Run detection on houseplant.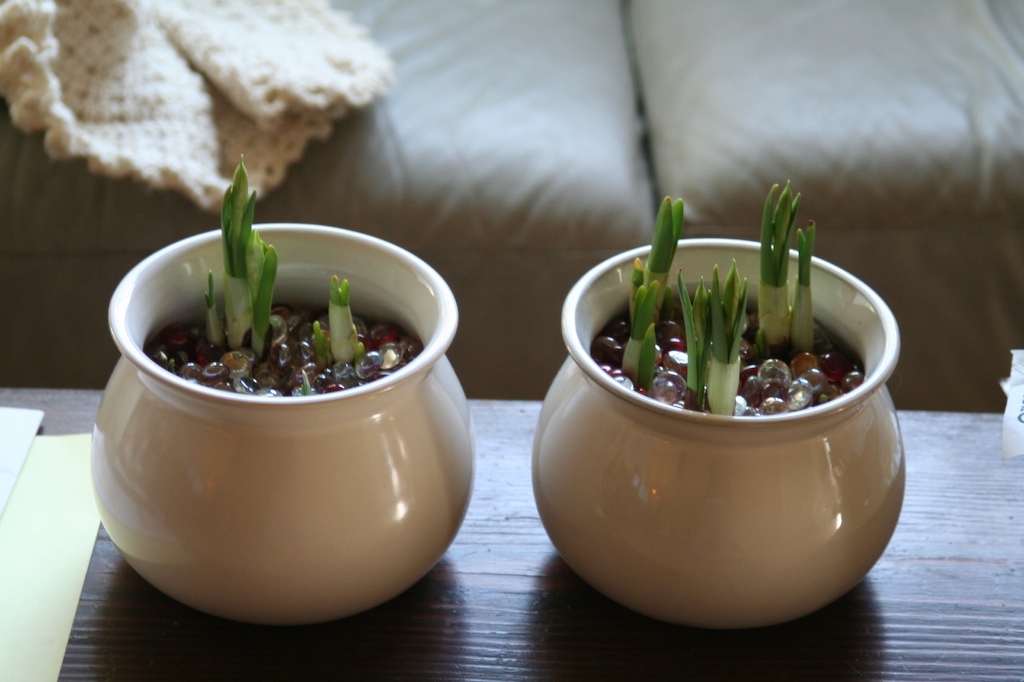
Result: select_region(546, 164, 909, 596).
